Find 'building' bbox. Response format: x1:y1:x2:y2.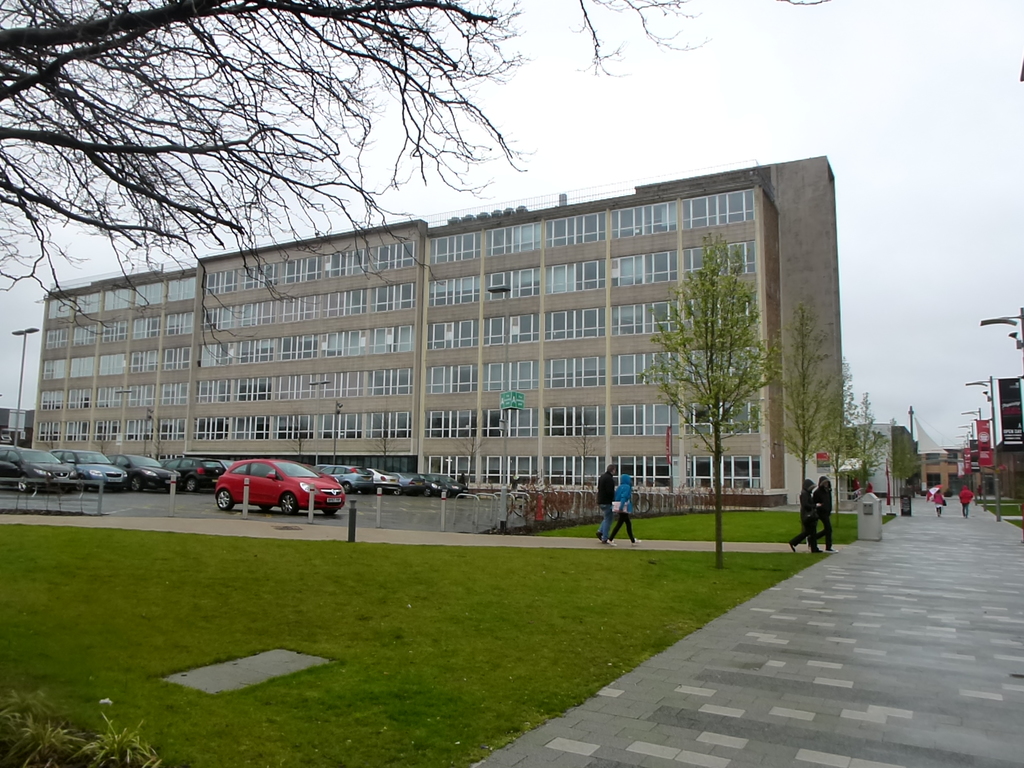
0:409:38:445.
